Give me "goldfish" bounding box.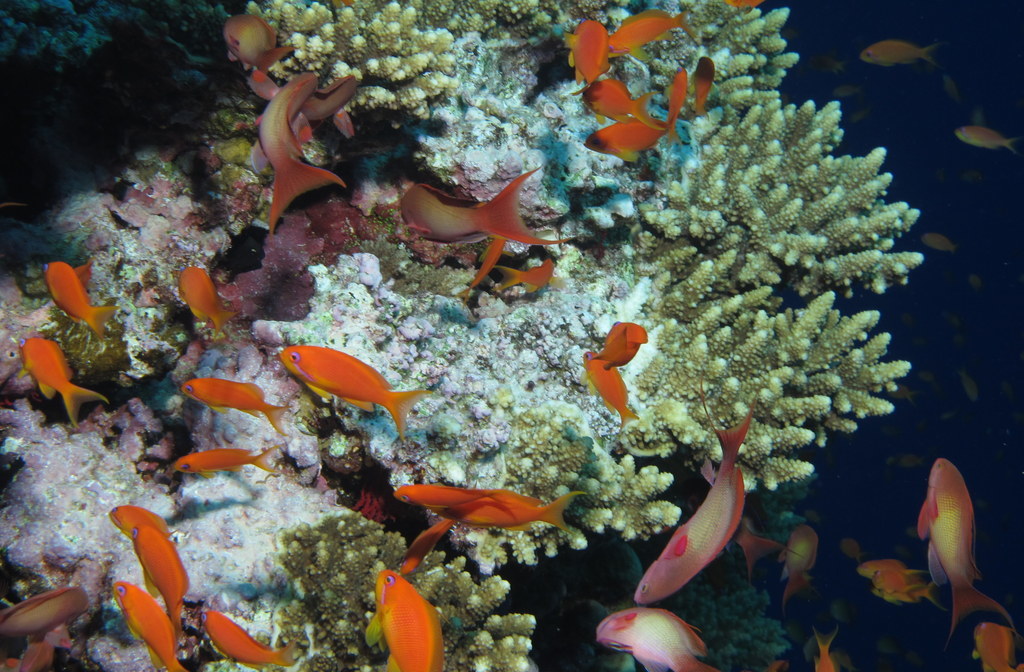
left=596, top=605, right=717, bottom=671.
